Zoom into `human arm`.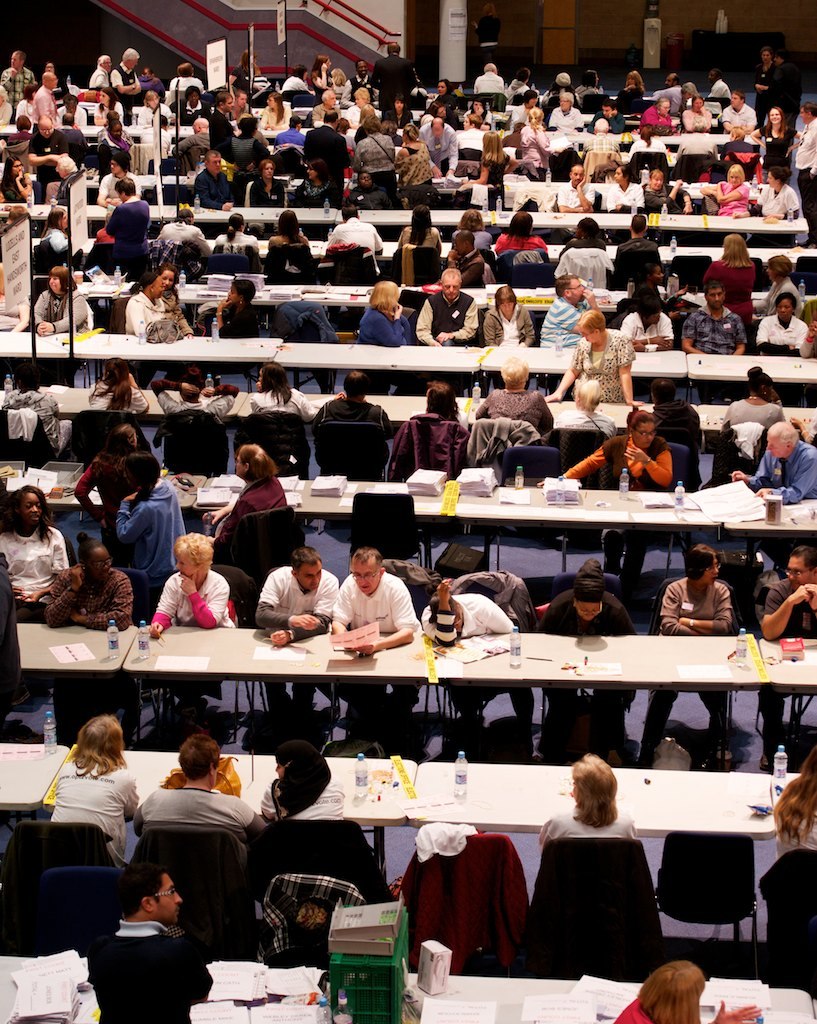
Zoom target: <region>725, 453, 766, 490</region>.
